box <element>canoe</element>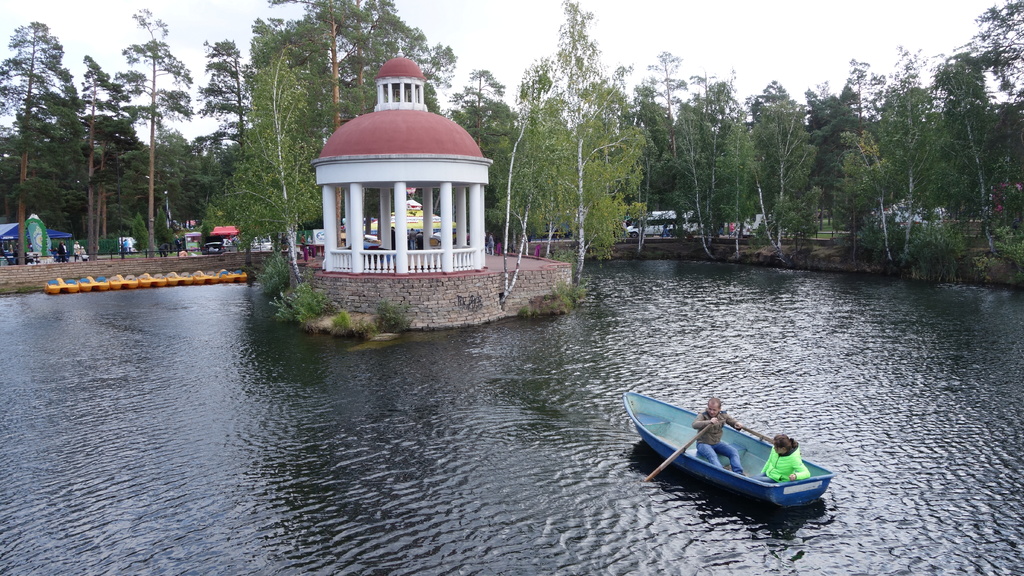
619/380/829/504
